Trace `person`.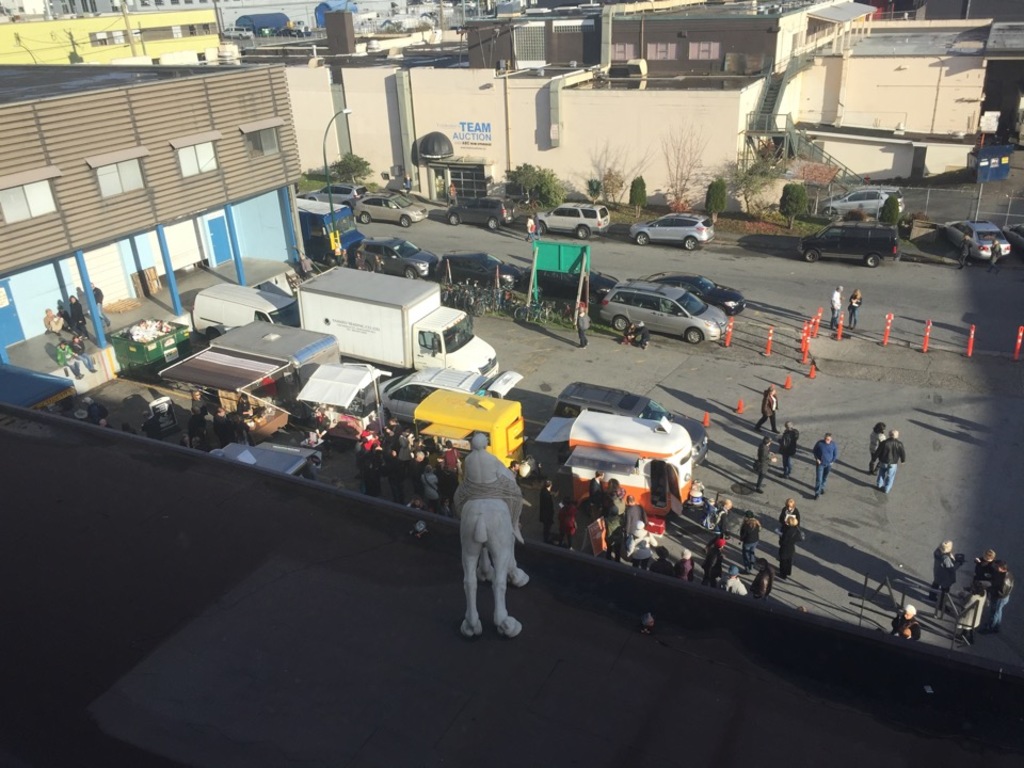
Traced to region(777, 416, 798, 476).
